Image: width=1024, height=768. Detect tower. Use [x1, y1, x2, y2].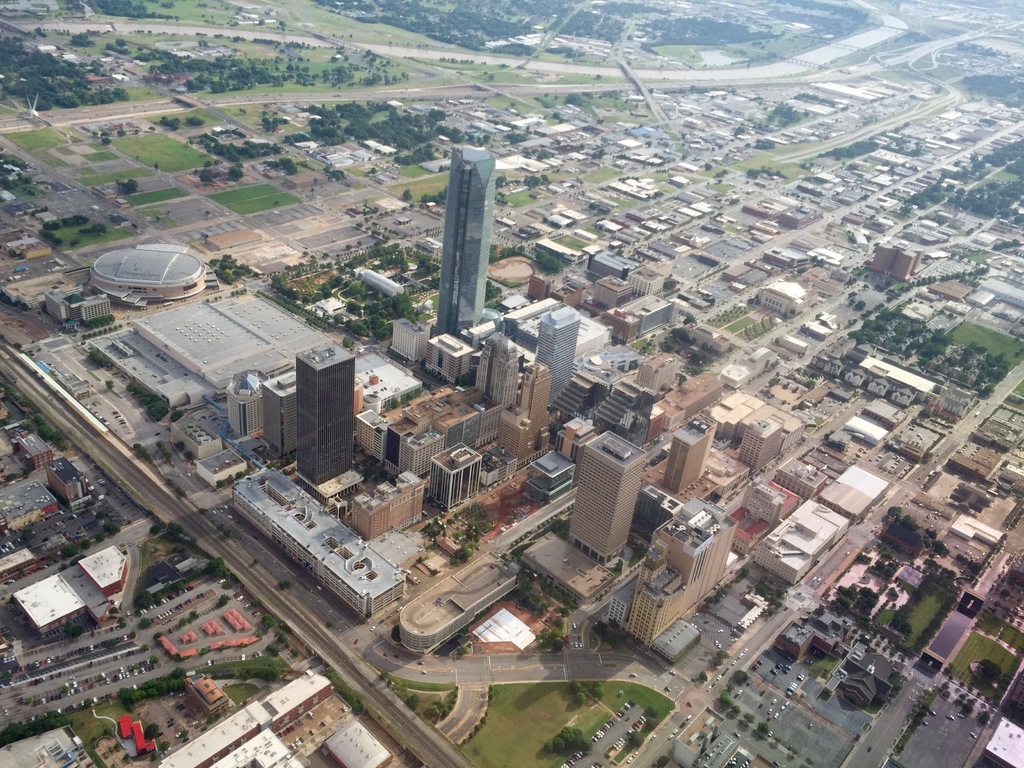
[570, 430, 646, 564].
